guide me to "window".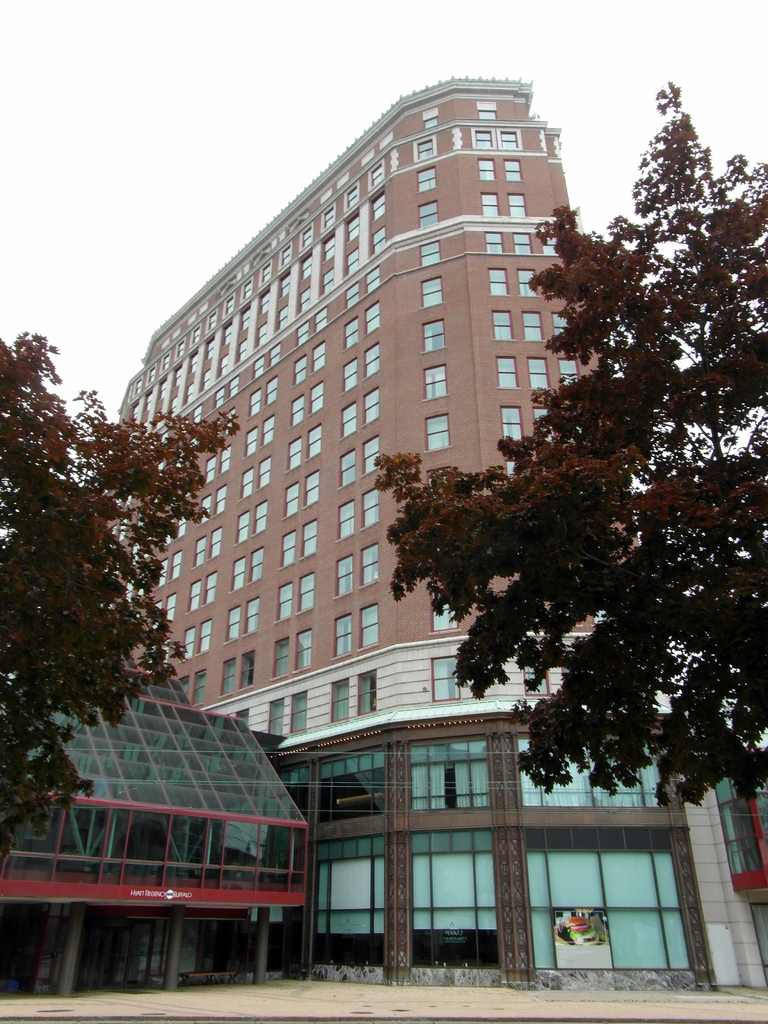
Guidance: 343 316 360 352.
